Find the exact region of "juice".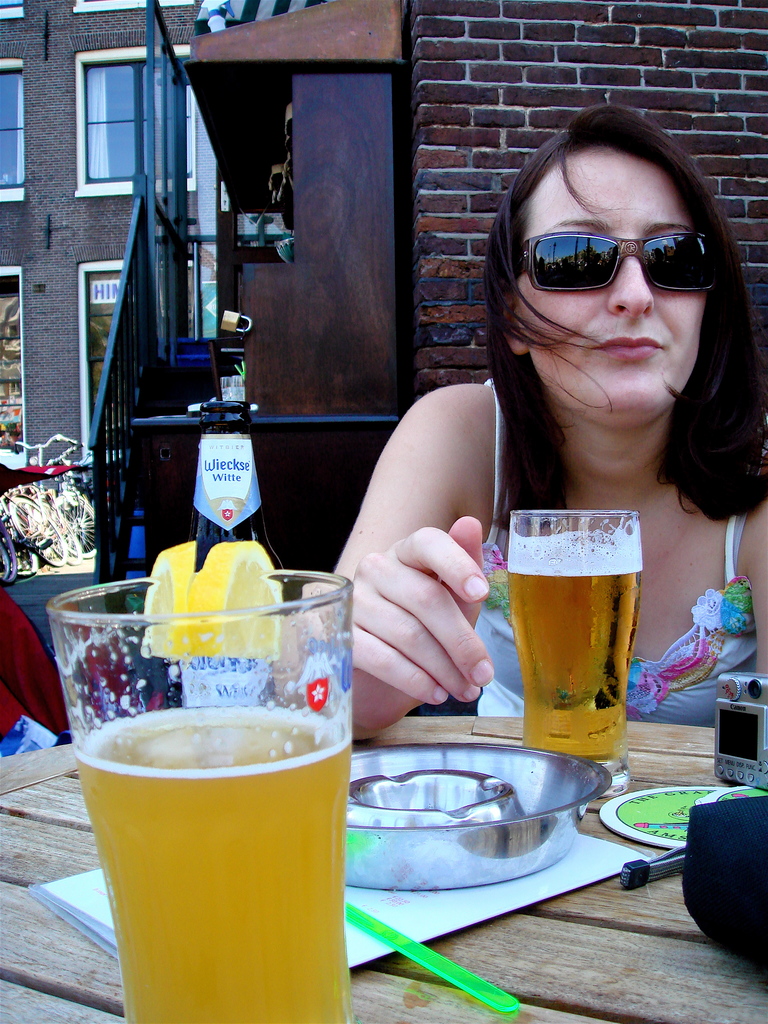
Exact region: Rect(72, 708, 350, 1023).
